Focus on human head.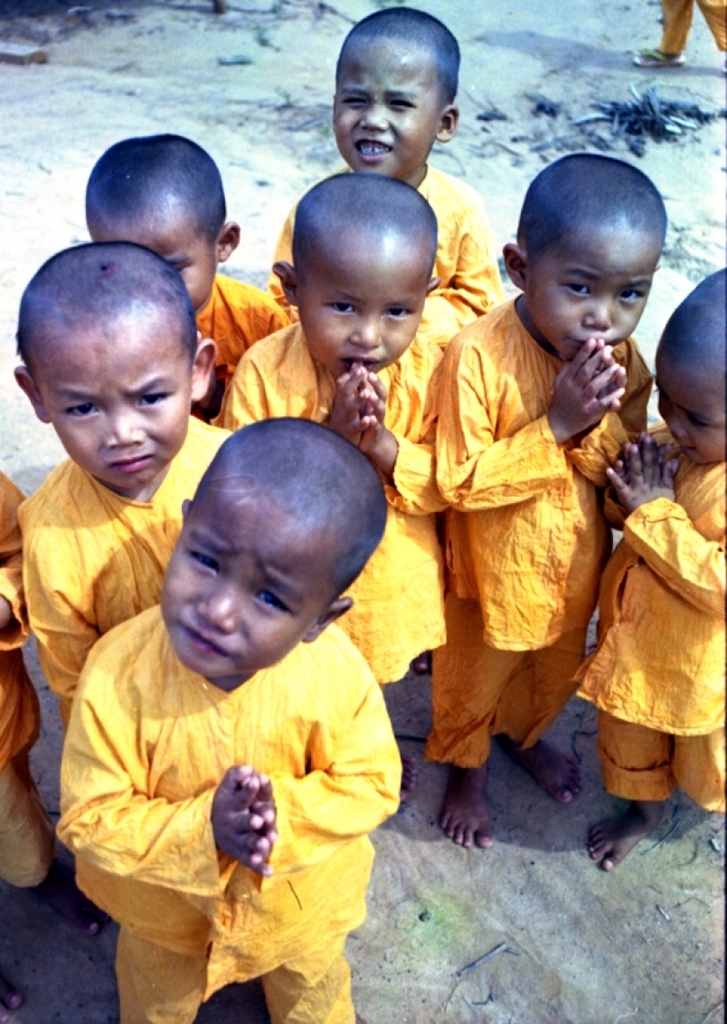
Focused at [153, 389, 377, 661].
